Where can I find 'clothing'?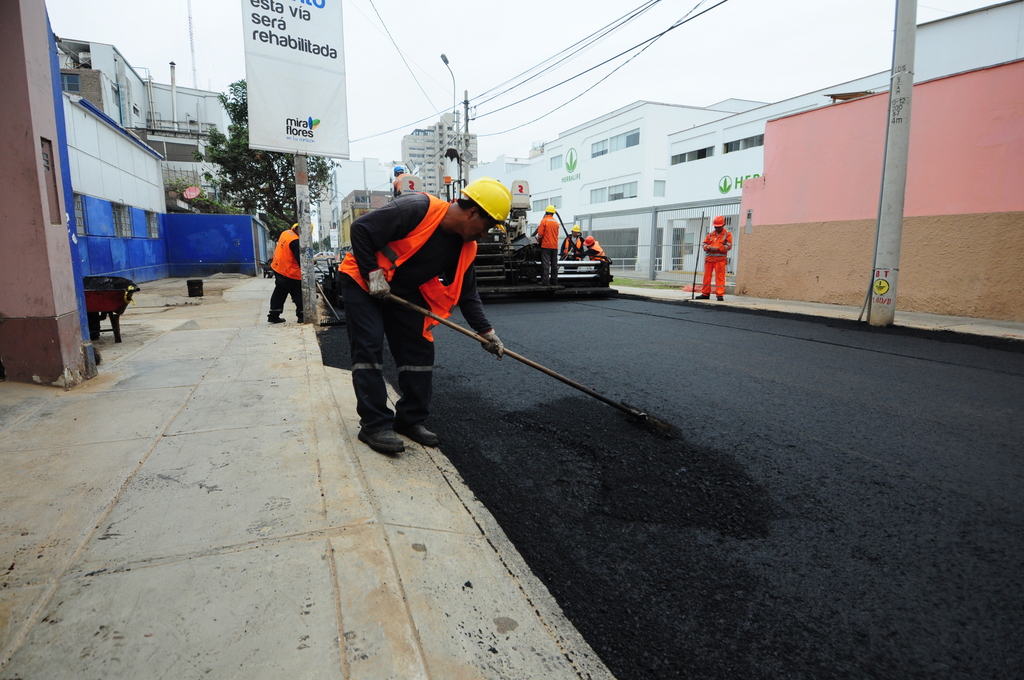
You can find it at {"left": 391, "top": 168, "right": 409, "bottom": 194}.
